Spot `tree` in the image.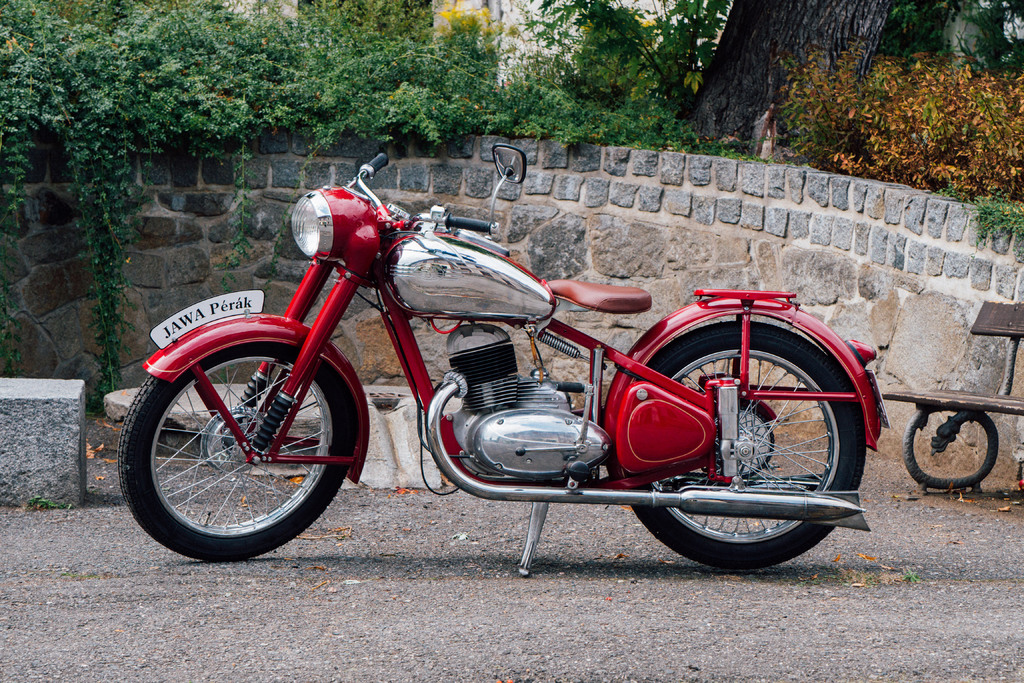
`tree` found at {"x1": 685, "y1": 0, "x2": 890, "y2": 166}.
